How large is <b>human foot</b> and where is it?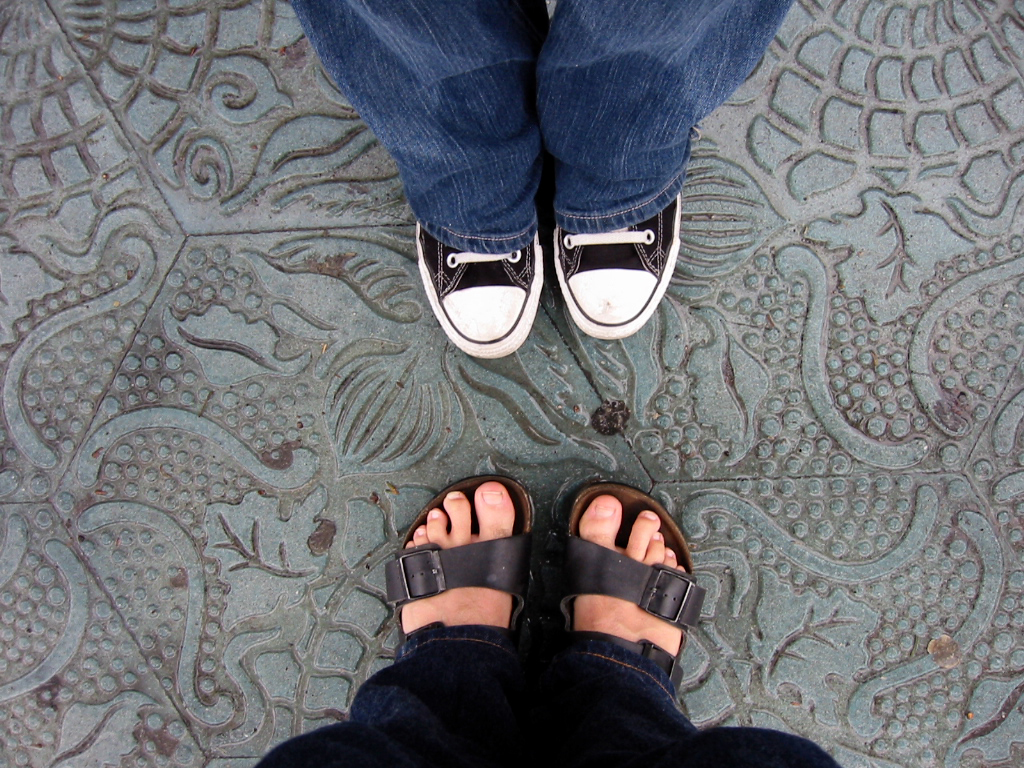
Bounding box: 571, 495, 681, 657.
